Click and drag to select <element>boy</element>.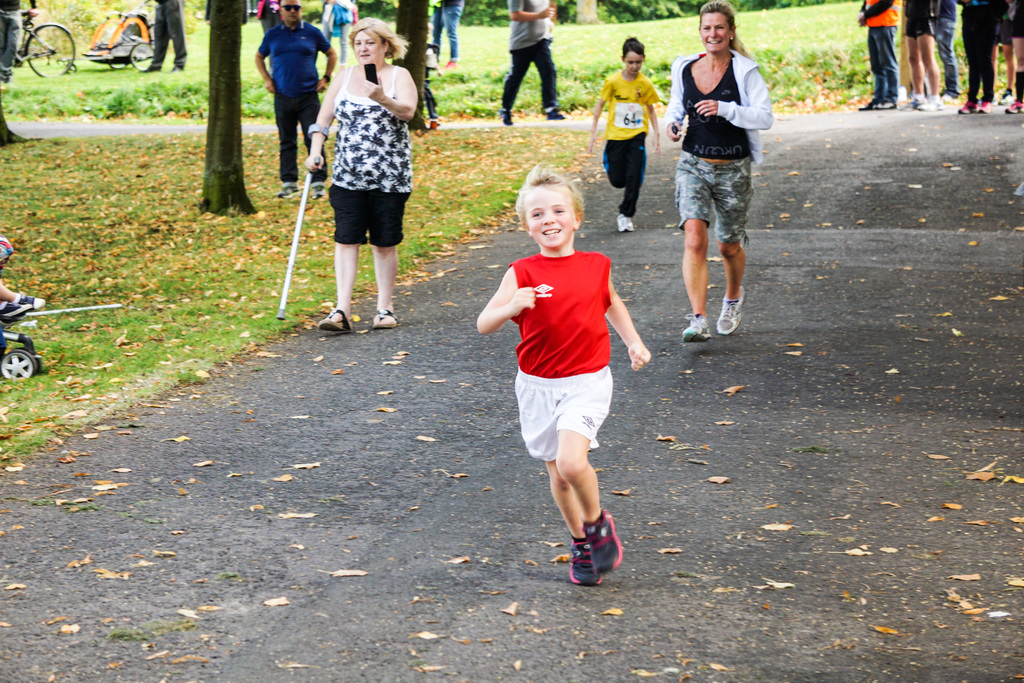
Selection: 589, 37, 660, 235.
